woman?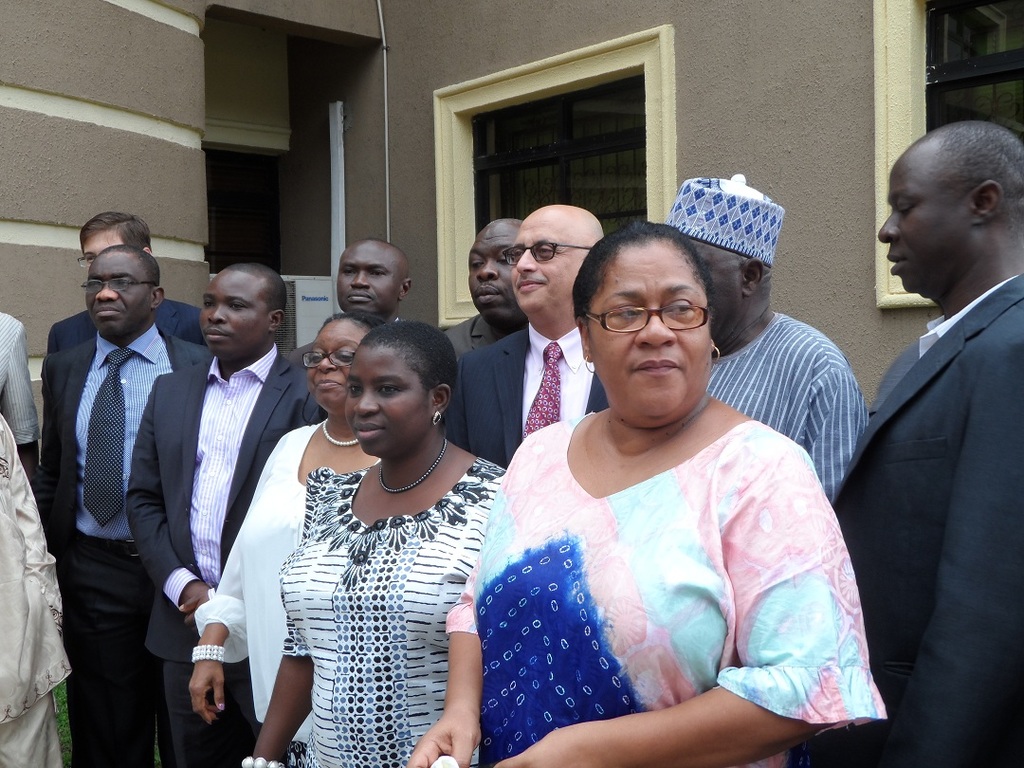
403:216:897:767
